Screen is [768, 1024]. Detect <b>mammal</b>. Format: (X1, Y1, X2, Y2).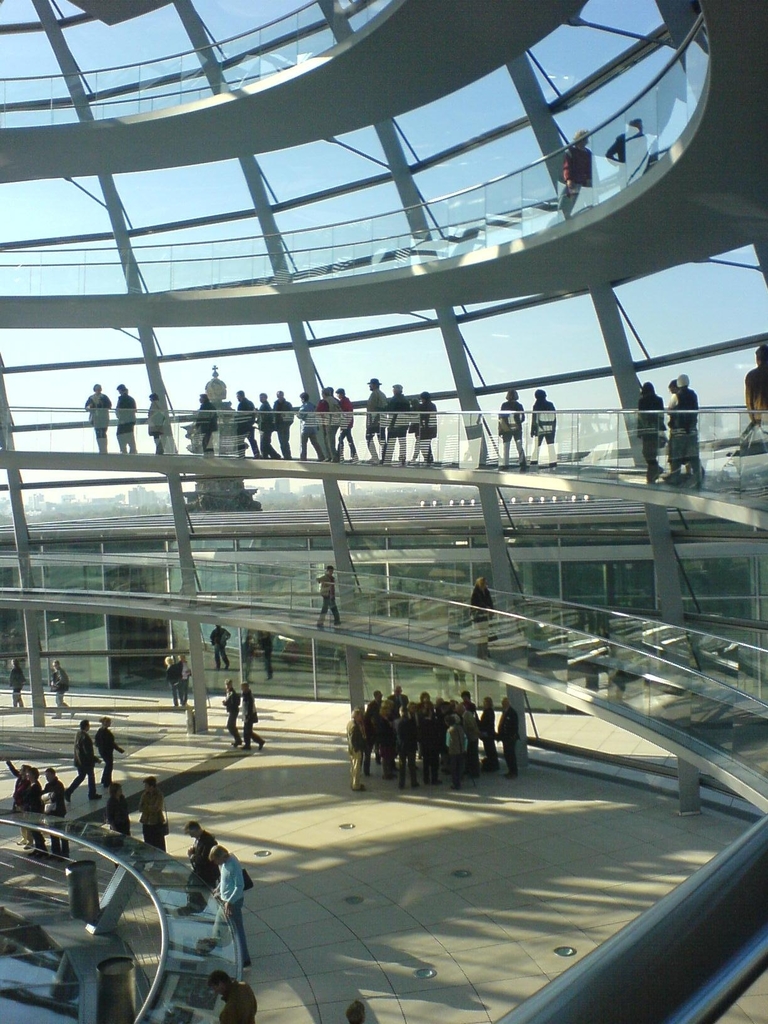
(162, 652, 179, 710).
